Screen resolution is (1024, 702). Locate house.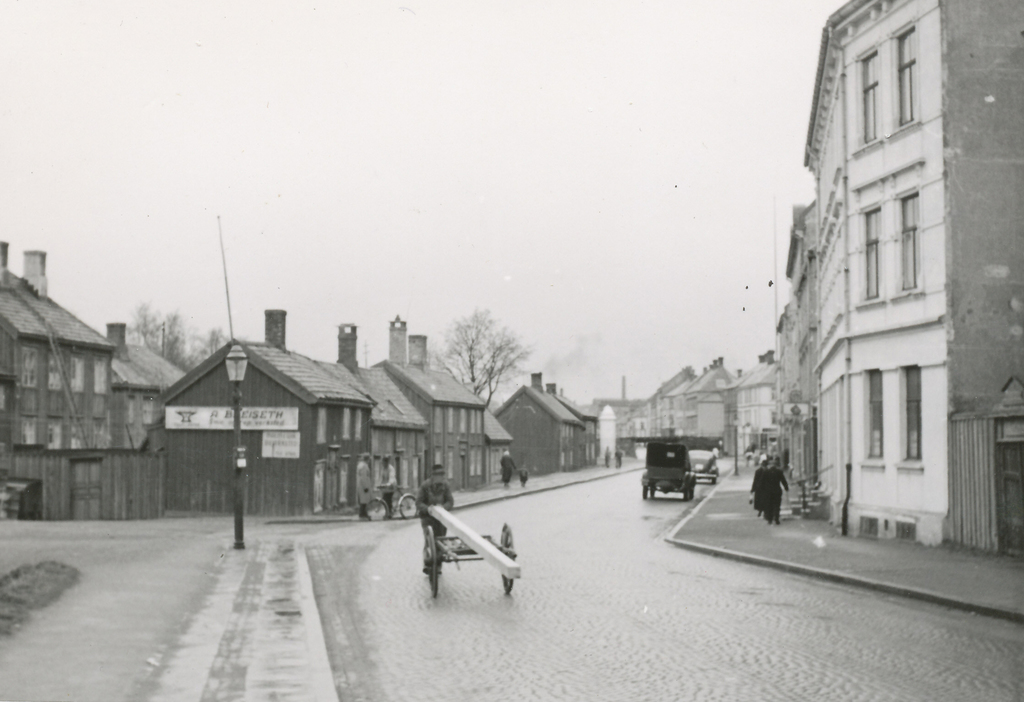
bbox=[485, 405, 514, 488].
